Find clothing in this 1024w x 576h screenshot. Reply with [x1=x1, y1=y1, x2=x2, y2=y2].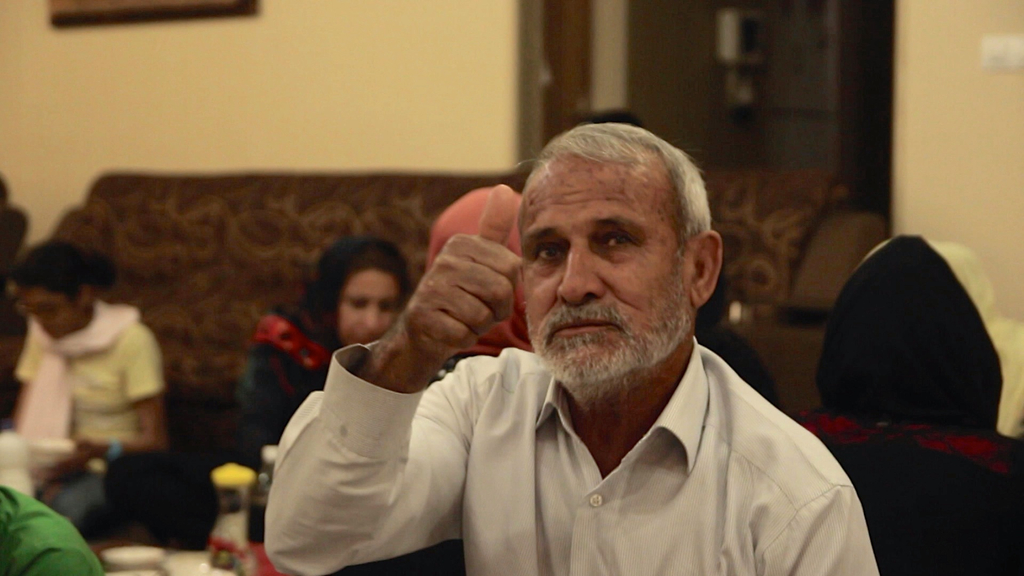
[x1=13, y1=323, x2=164, y2=535].
